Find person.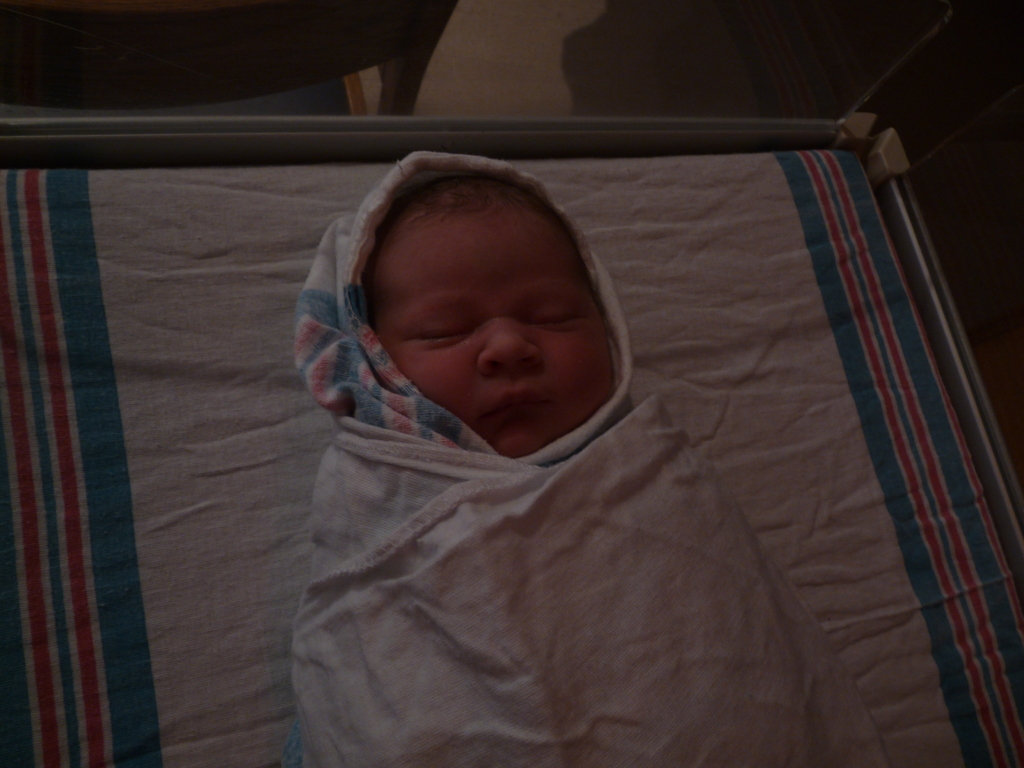
(x1=287, y1=95, x2=951, y2=746).
